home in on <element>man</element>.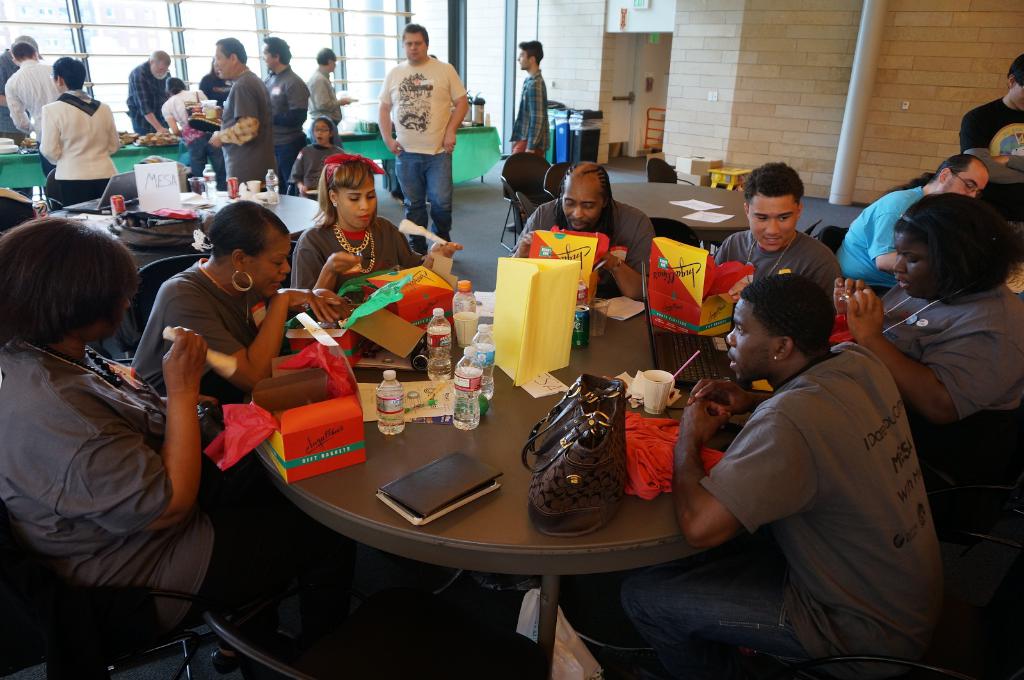
Homed in at (387, 22, 468, 262).
